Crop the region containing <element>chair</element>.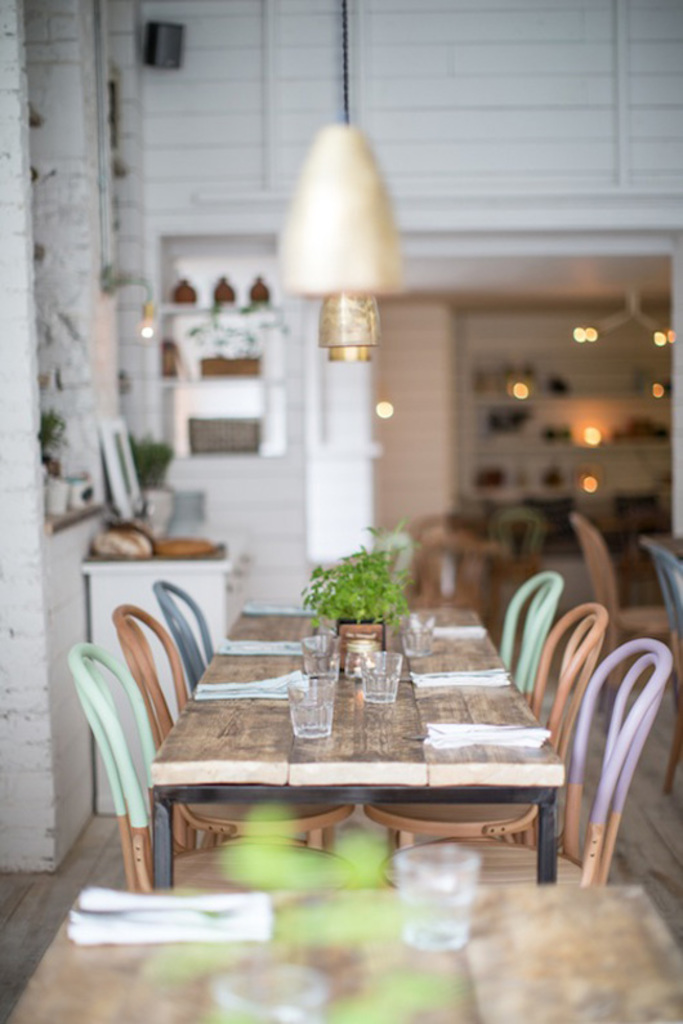
Crop region: <bbox>481, 507, 553, 598</bbox>.
